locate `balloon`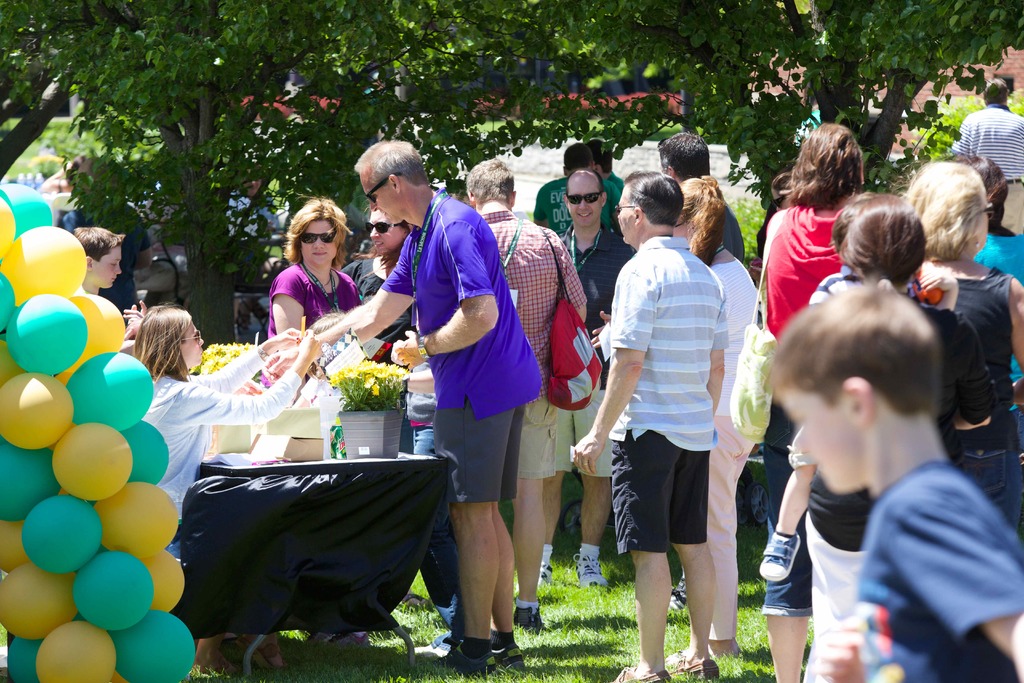
[8, 634, 43, 682]
